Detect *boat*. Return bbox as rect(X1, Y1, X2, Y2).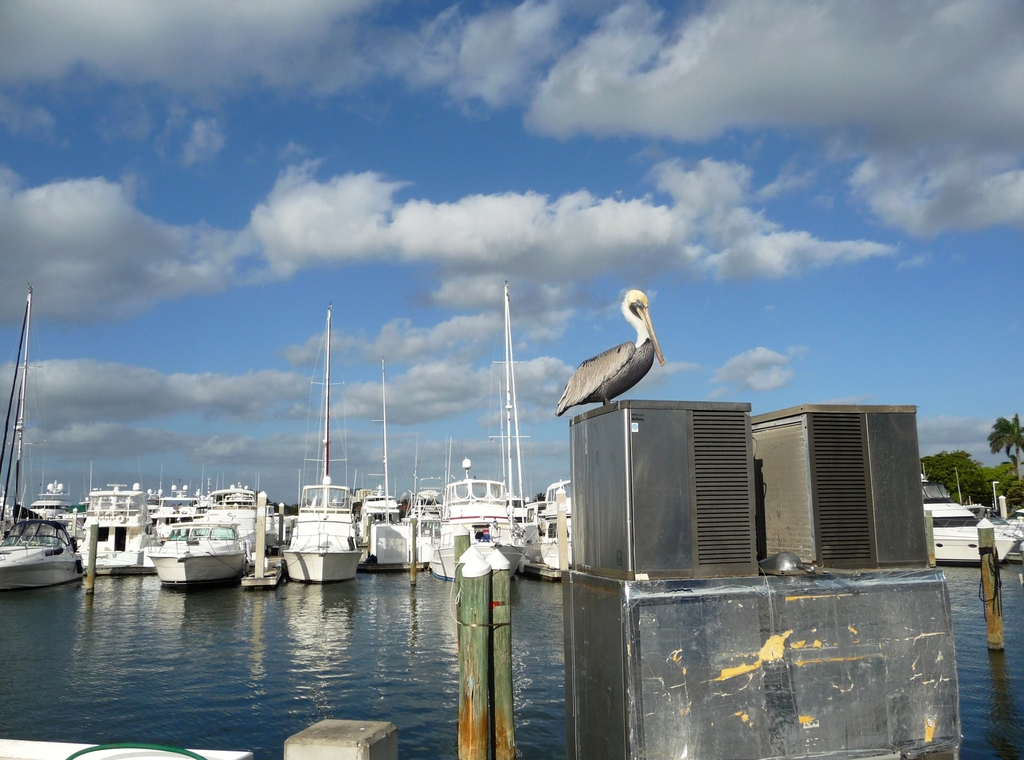
rect(525, 479, 586, 569).
